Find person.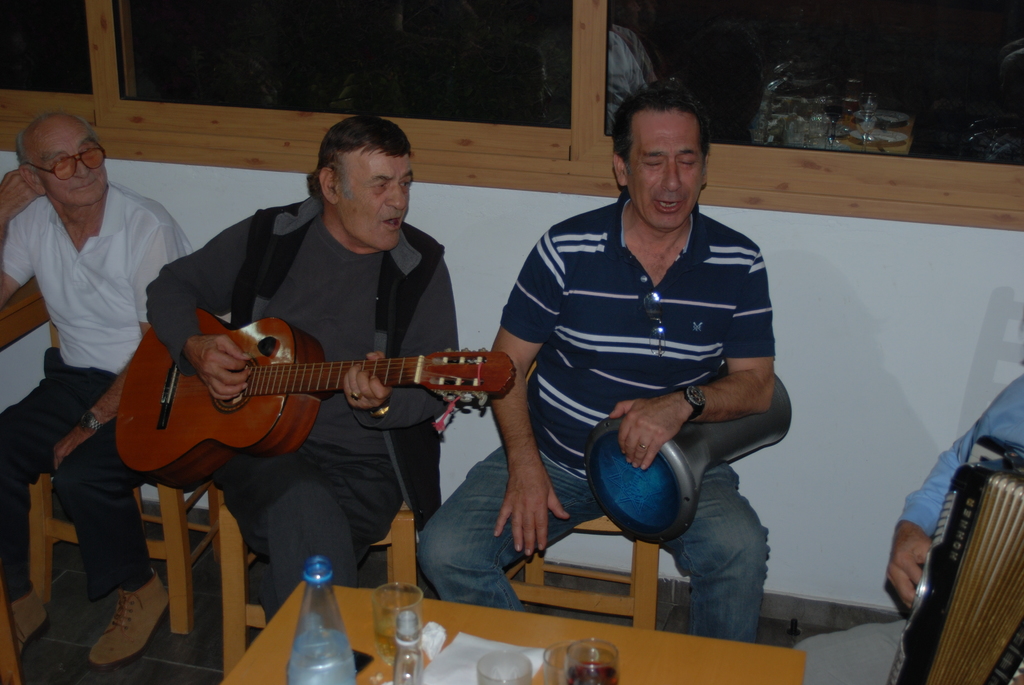
[x1=0, y1=106, x2=203, y2=672].
